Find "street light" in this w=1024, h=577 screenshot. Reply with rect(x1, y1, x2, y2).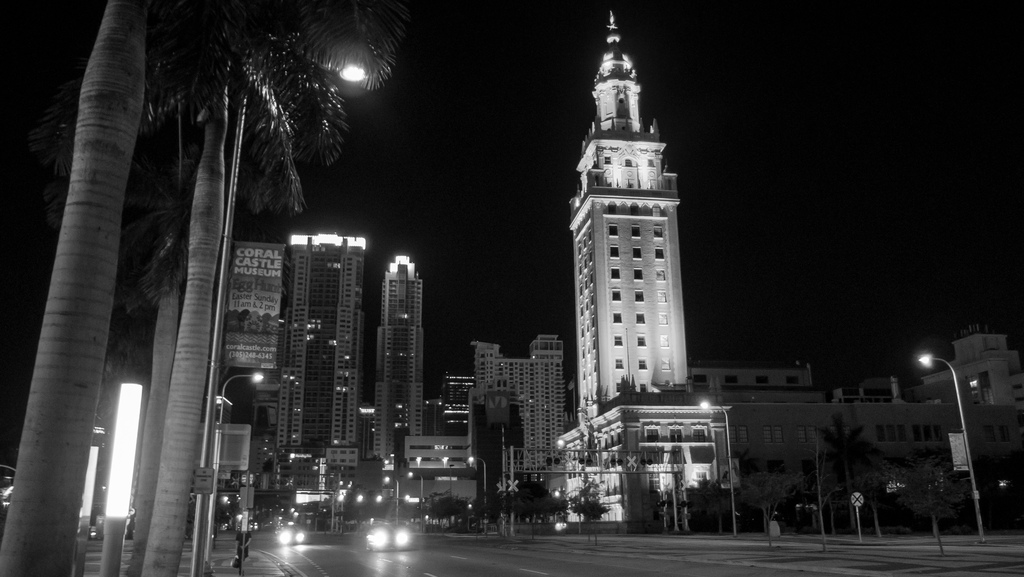
rect(199, 370, 268, 569).
